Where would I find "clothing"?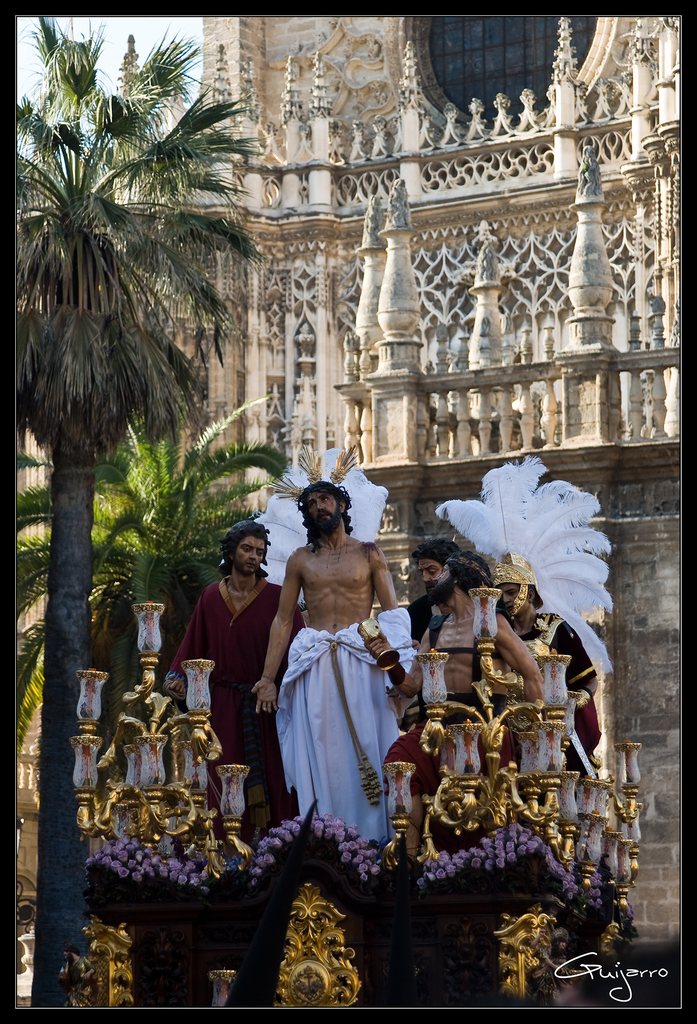
At {"x1": 385, "y1": 174, "x2": 411, "y2": 227}.
